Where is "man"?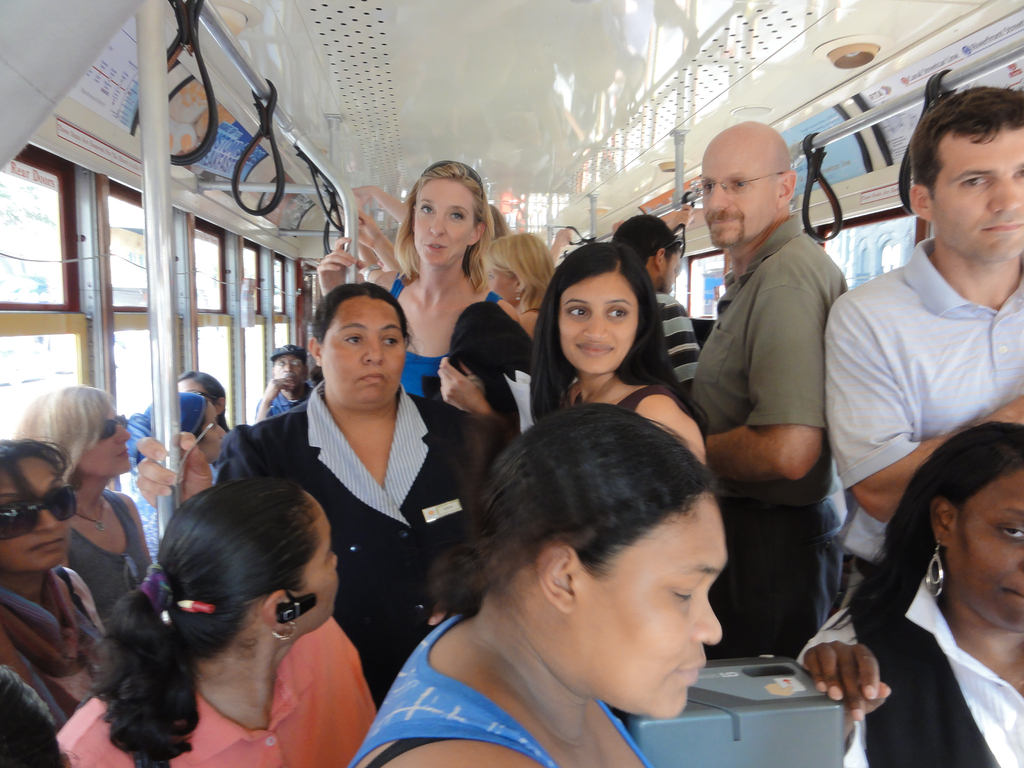
613,213,699,387.
